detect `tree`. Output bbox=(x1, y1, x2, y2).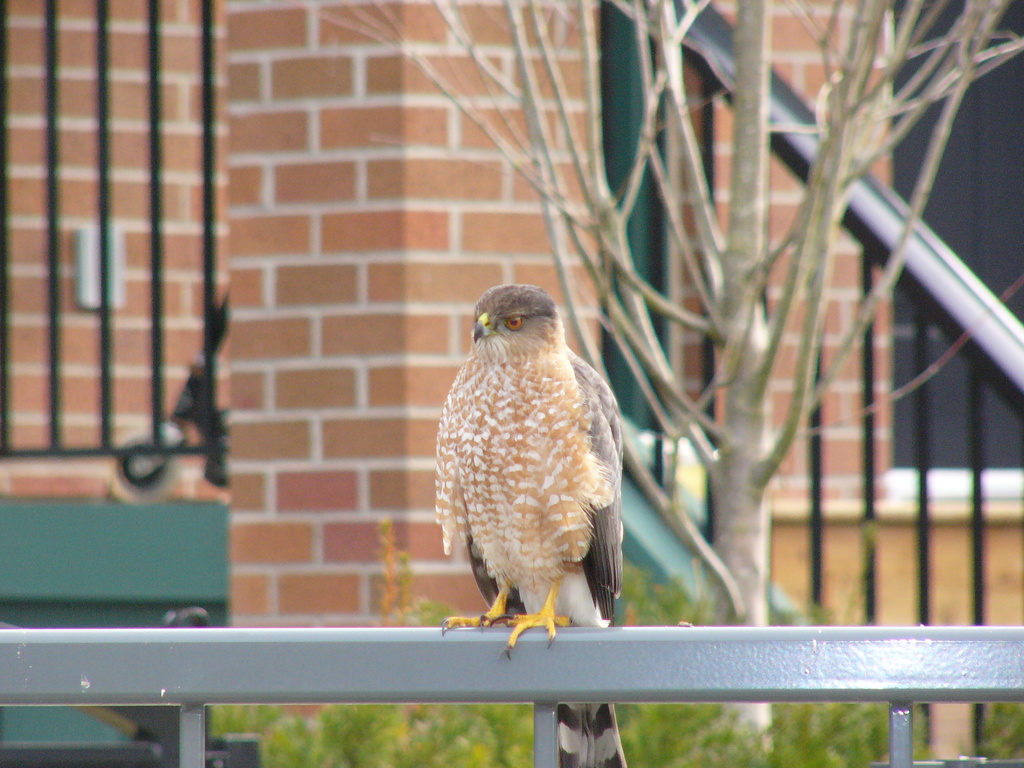
bbox=(312, 0, 1023, 745).
